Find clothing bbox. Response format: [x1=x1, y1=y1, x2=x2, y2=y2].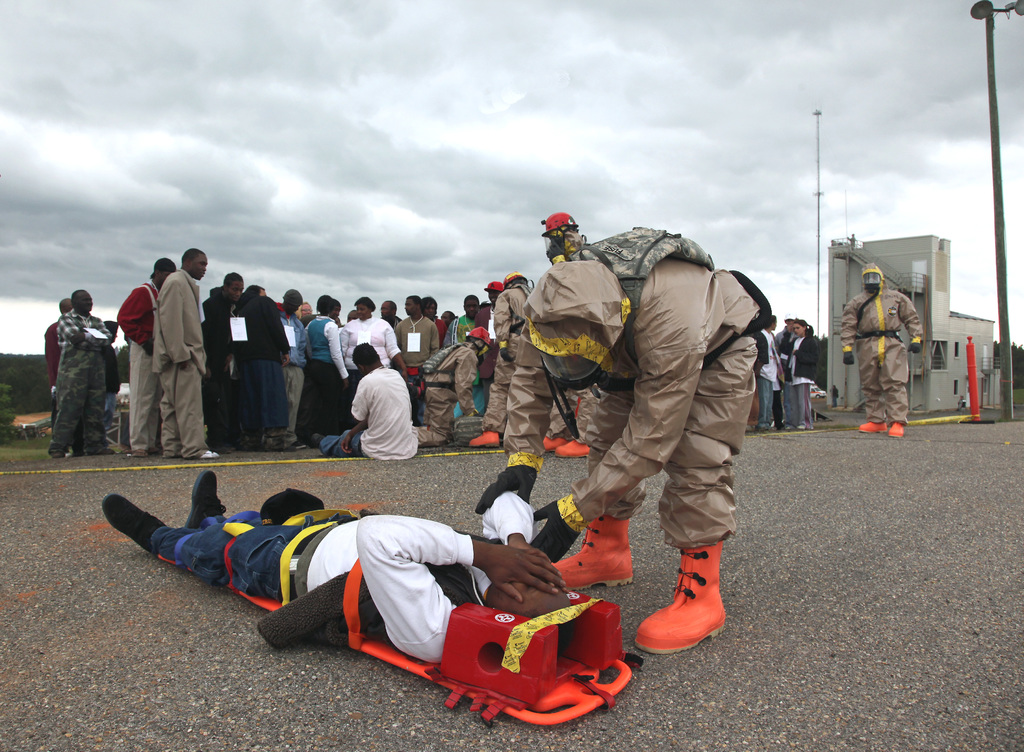
[x1=47, y1=308, x2=109, y2=456].
